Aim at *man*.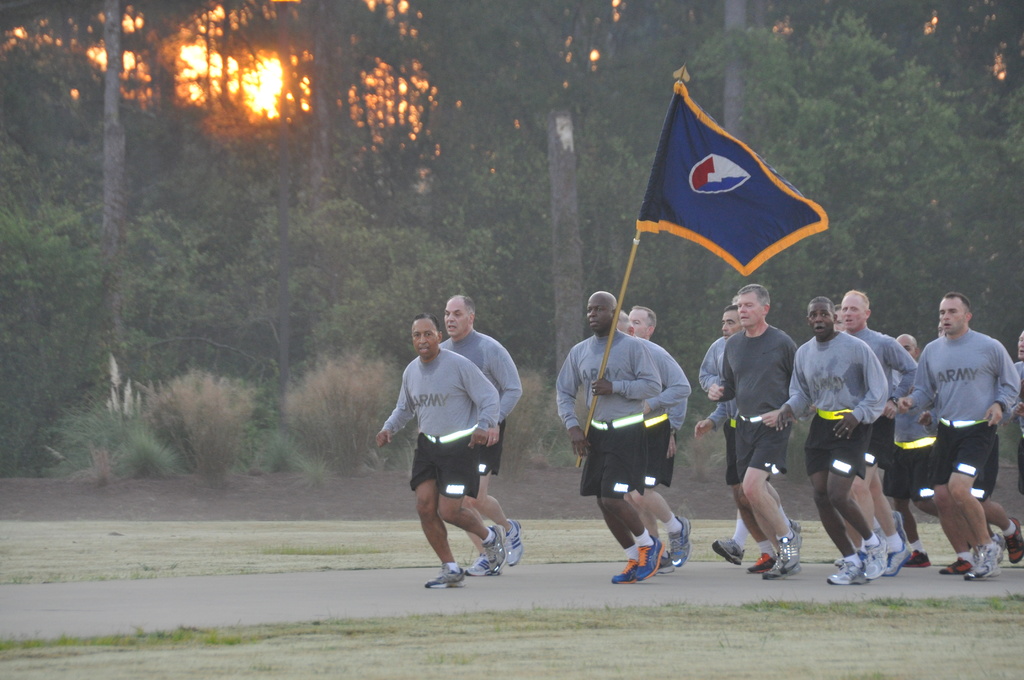
Aimed at bbox=(787, 298, 890, 589).
